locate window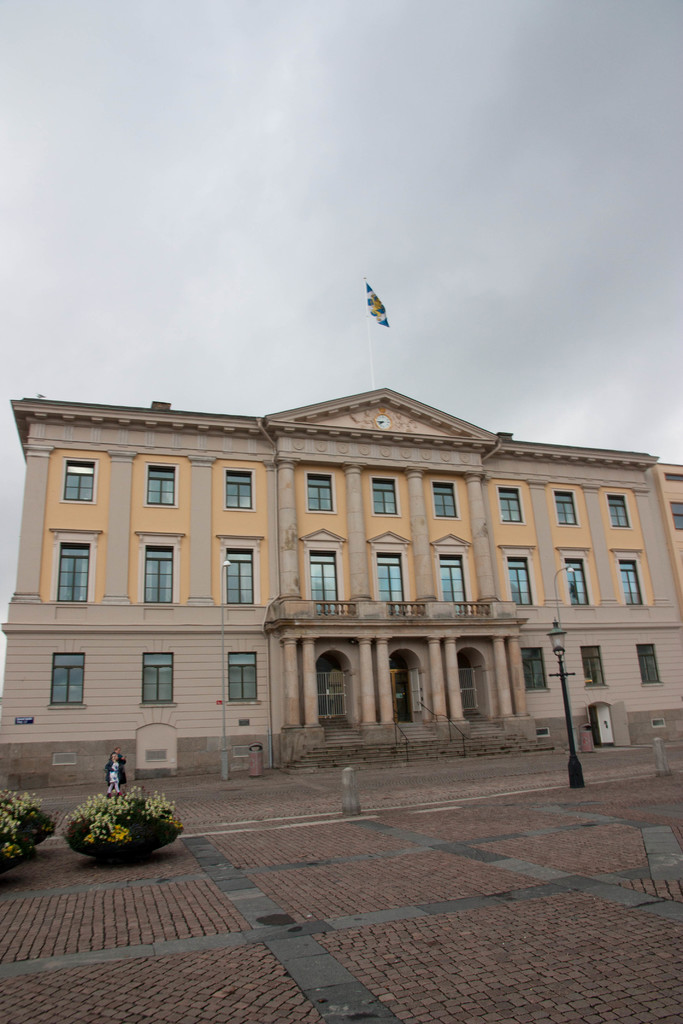
Rect(226, 652, 261, 705)
